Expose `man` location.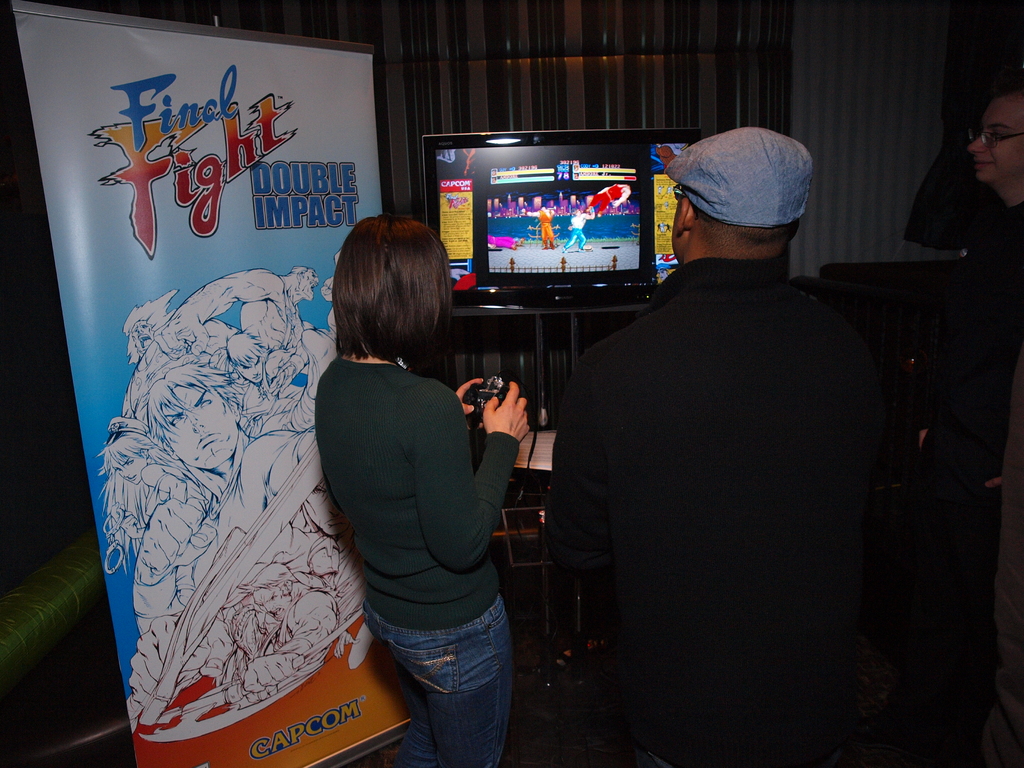
Exposed at box=[241, 561, 345, 689].
